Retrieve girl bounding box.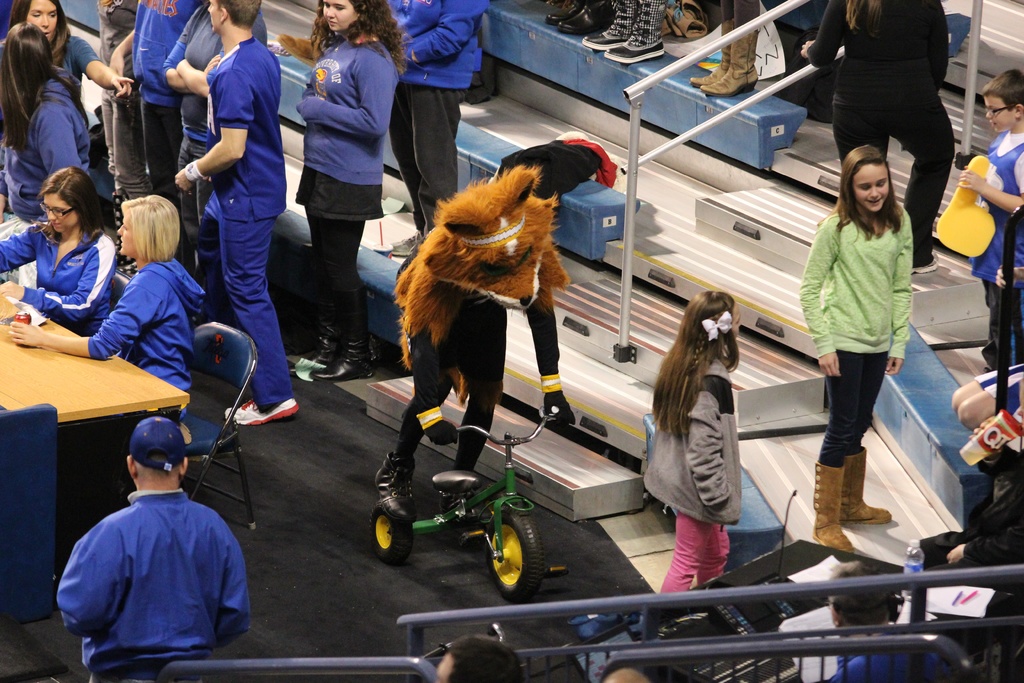
Bounding box: (1, 0, 136, 128).
